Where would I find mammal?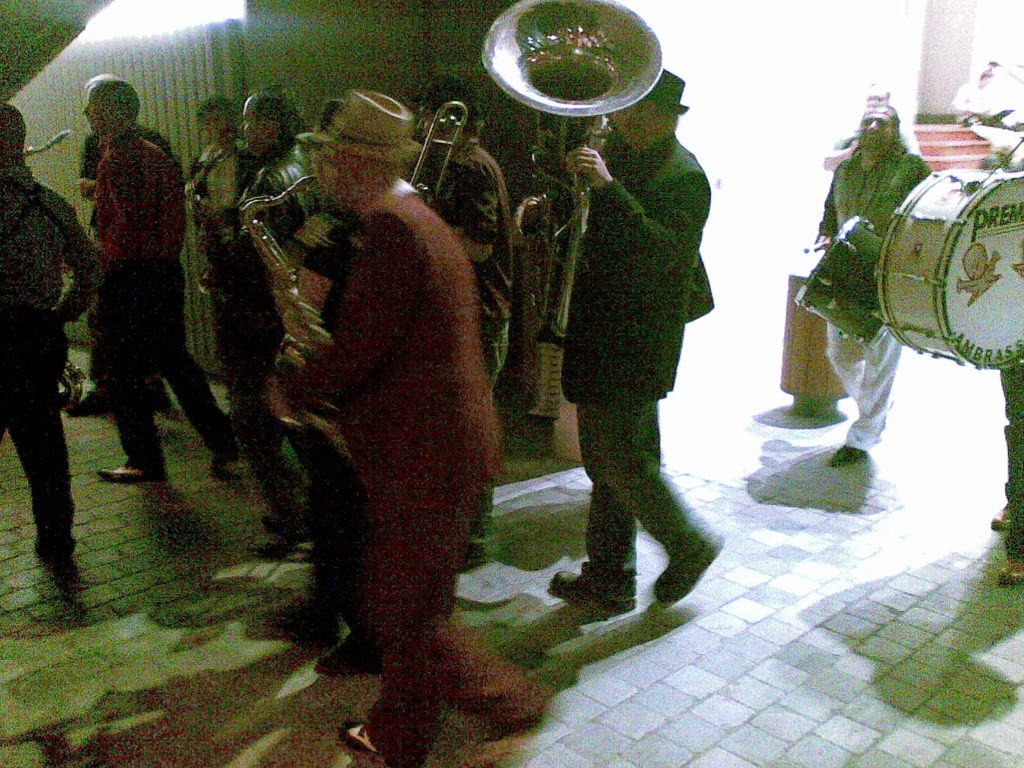
At [left=955, top=241, right=1000, bottom=304].
